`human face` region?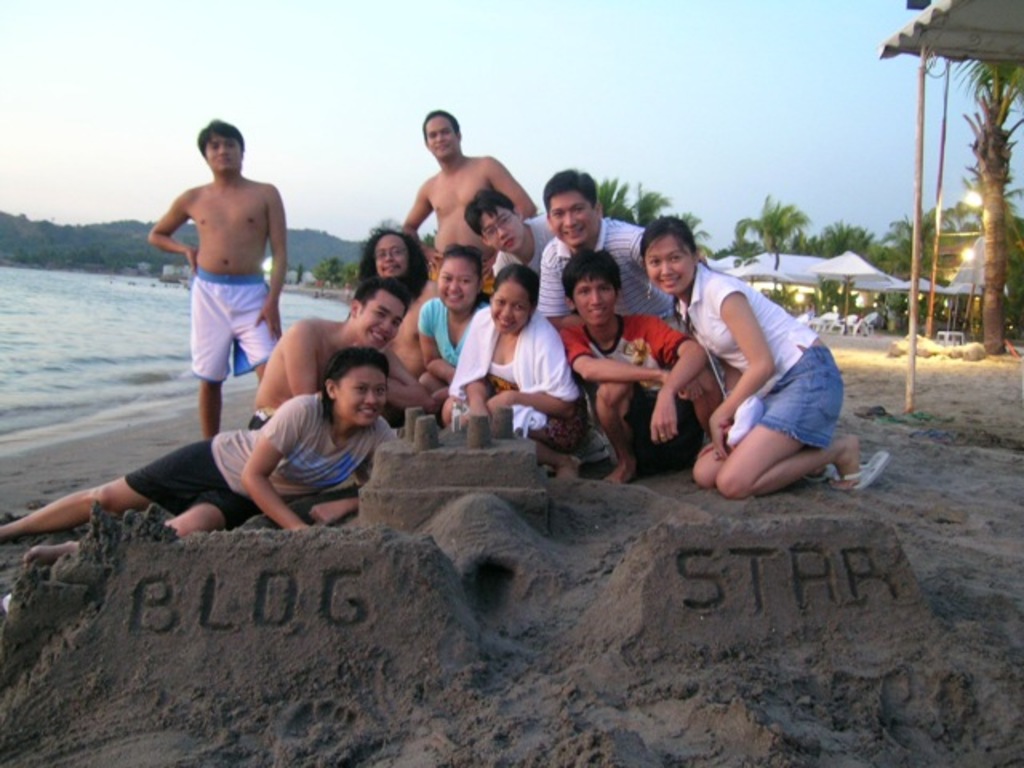
<box>480,206,525,253</box>
